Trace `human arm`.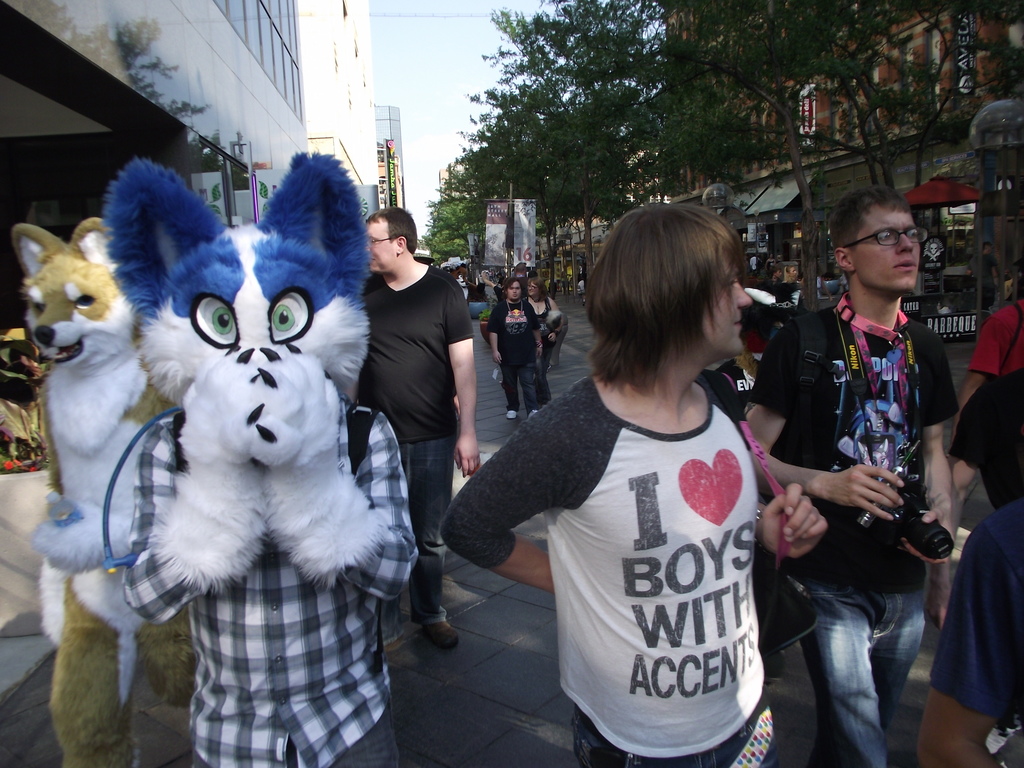
Traced to left=915, top=509, right=1023, bottom=767.
